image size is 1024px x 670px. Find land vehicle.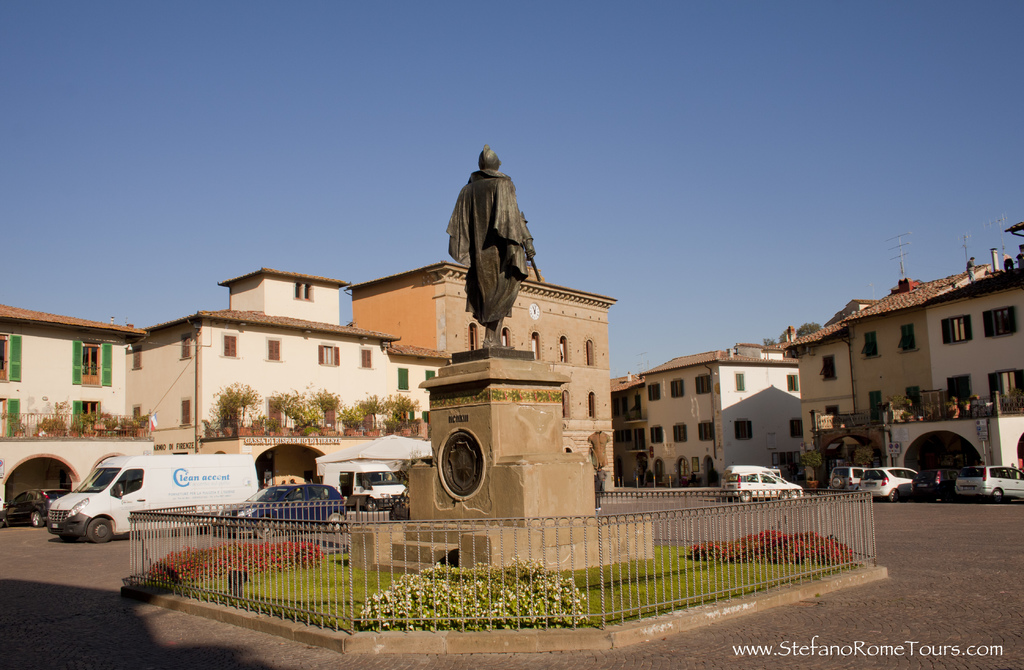
bbox=(826, 467, 866, 498).
